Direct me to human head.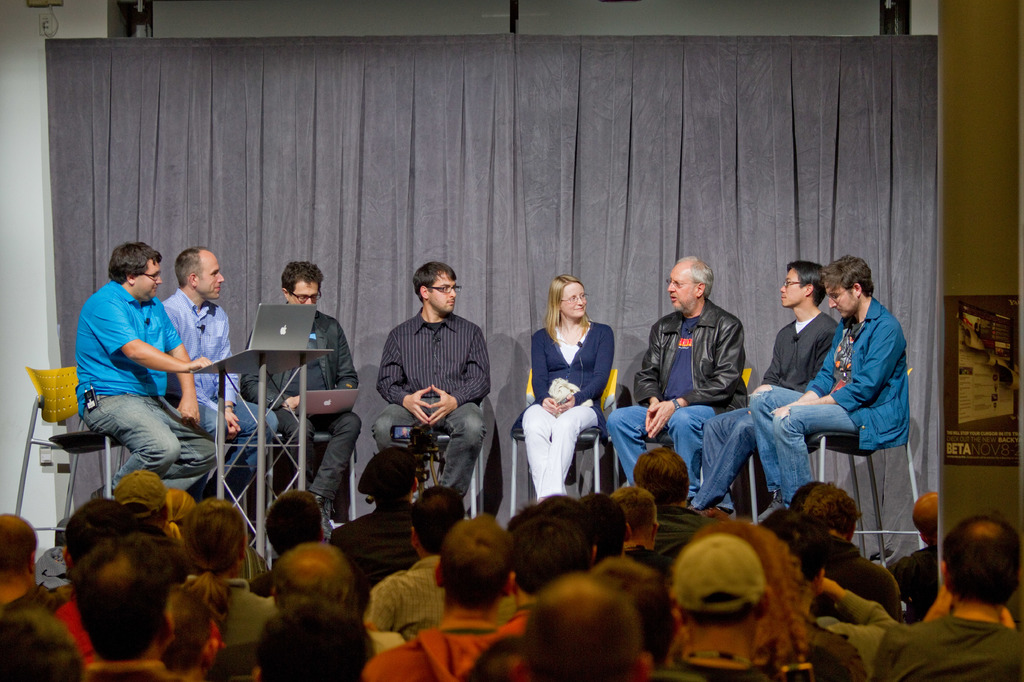
Direction: {"x1": 58, "y1": 499, "x2": 133, "y2": 565}.
